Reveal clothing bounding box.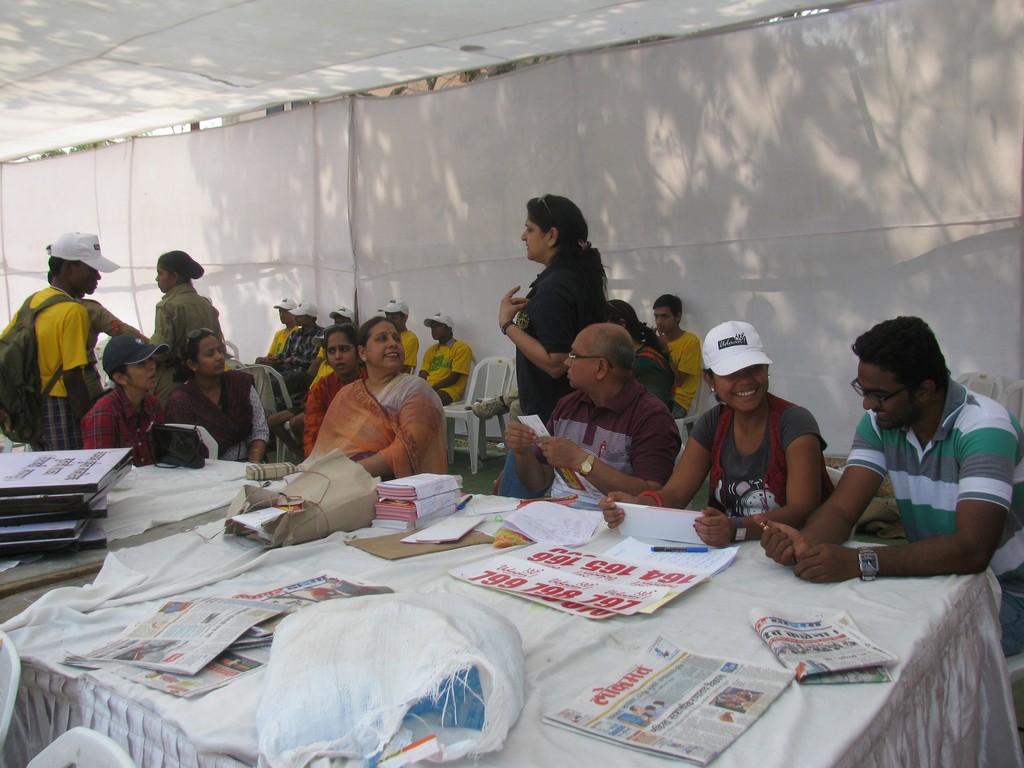
Revealed: <box>499,263,586,499</box>.
